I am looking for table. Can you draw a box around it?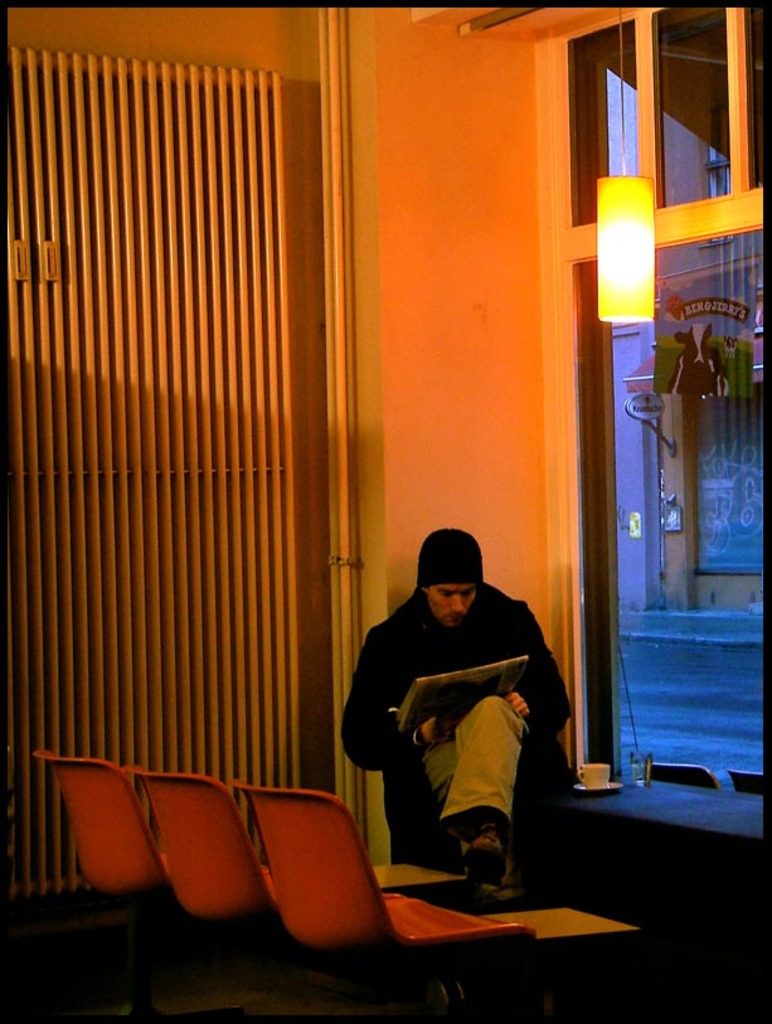
Sure, the bounding box is [x1=554, y1=777, x2=771, y2=990].
